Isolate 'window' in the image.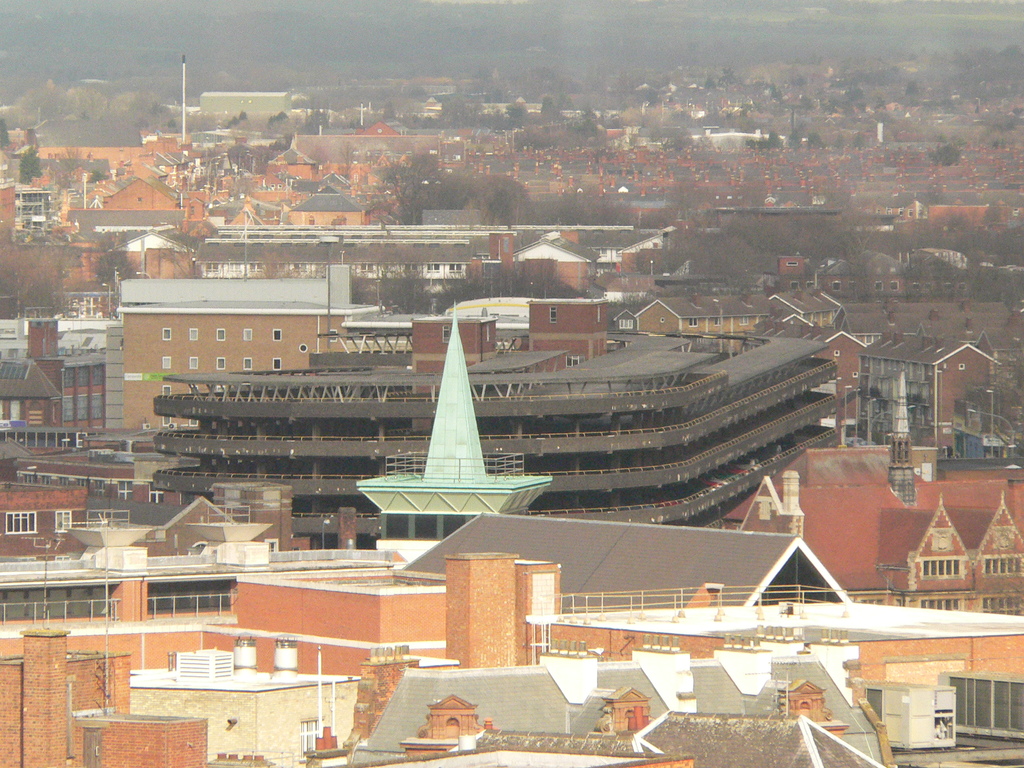
Isolated region: 163:355:168:366.
